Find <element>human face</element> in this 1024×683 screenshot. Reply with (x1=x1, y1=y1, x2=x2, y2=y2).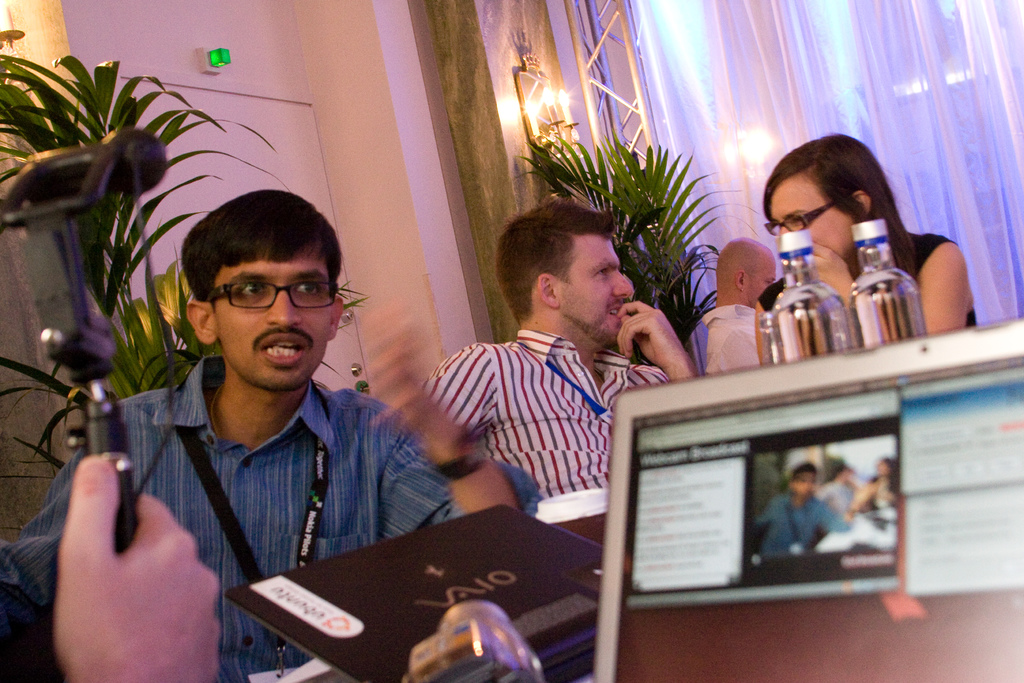
(x1=748, y1=256, x2=776, y2=308).
